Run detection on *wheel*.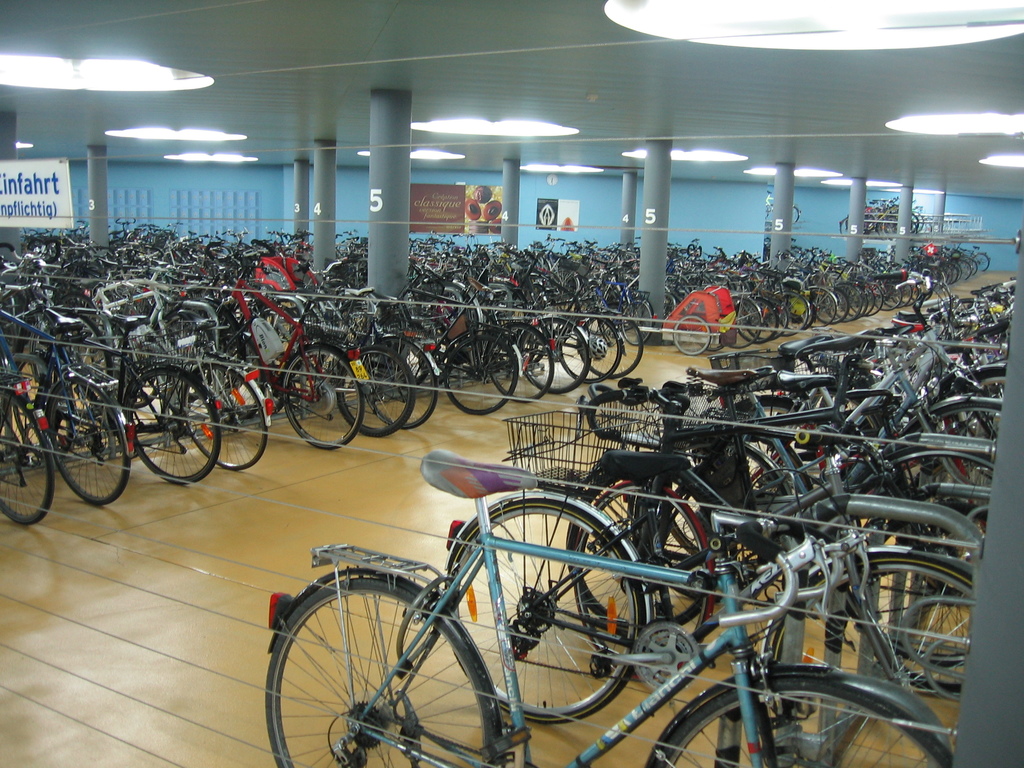
Result: 931/268/950/291.
